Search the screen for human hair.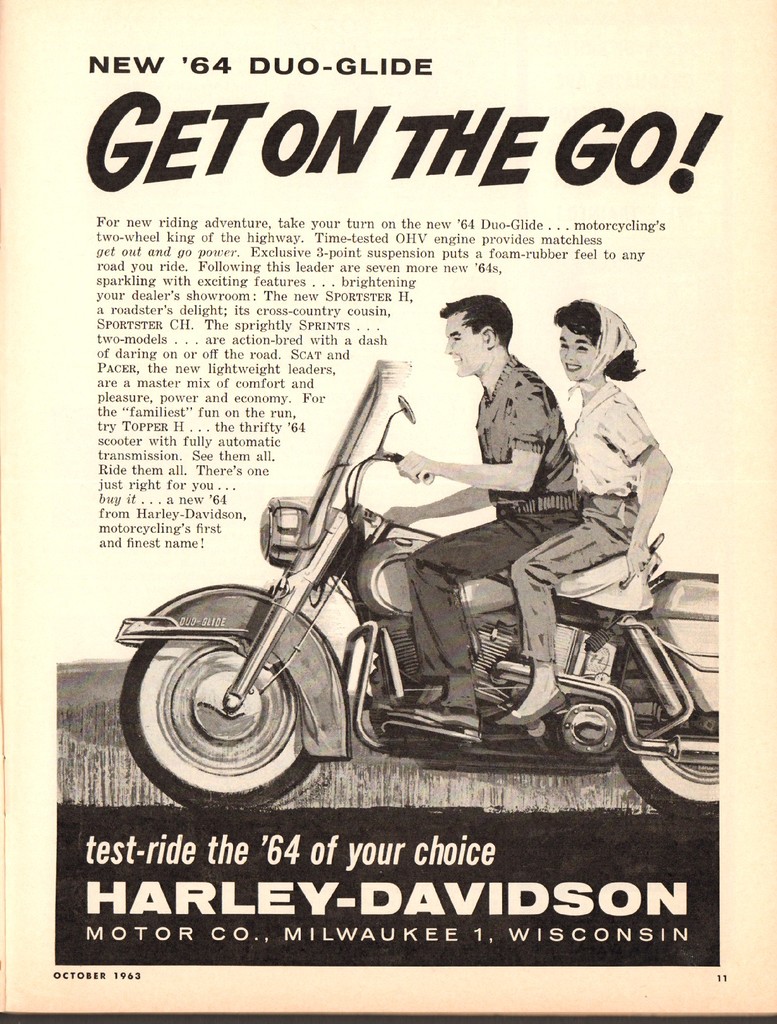
Found at bbox=[567, 291, 648, 376].
